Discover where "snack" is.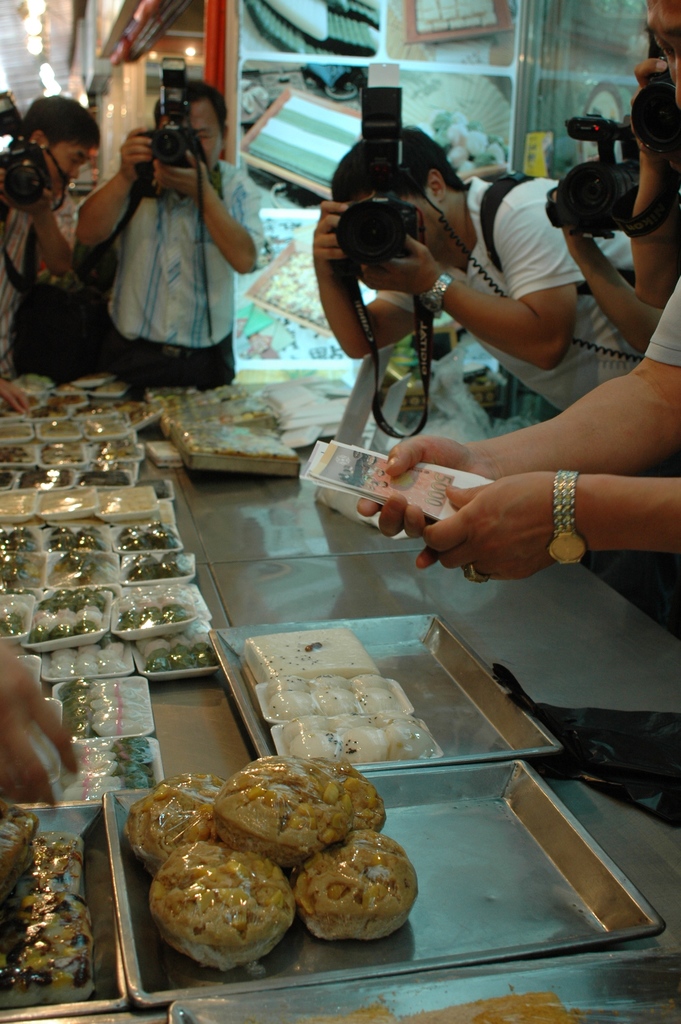
Discovered at Rect(211, 753, 387, 874).
